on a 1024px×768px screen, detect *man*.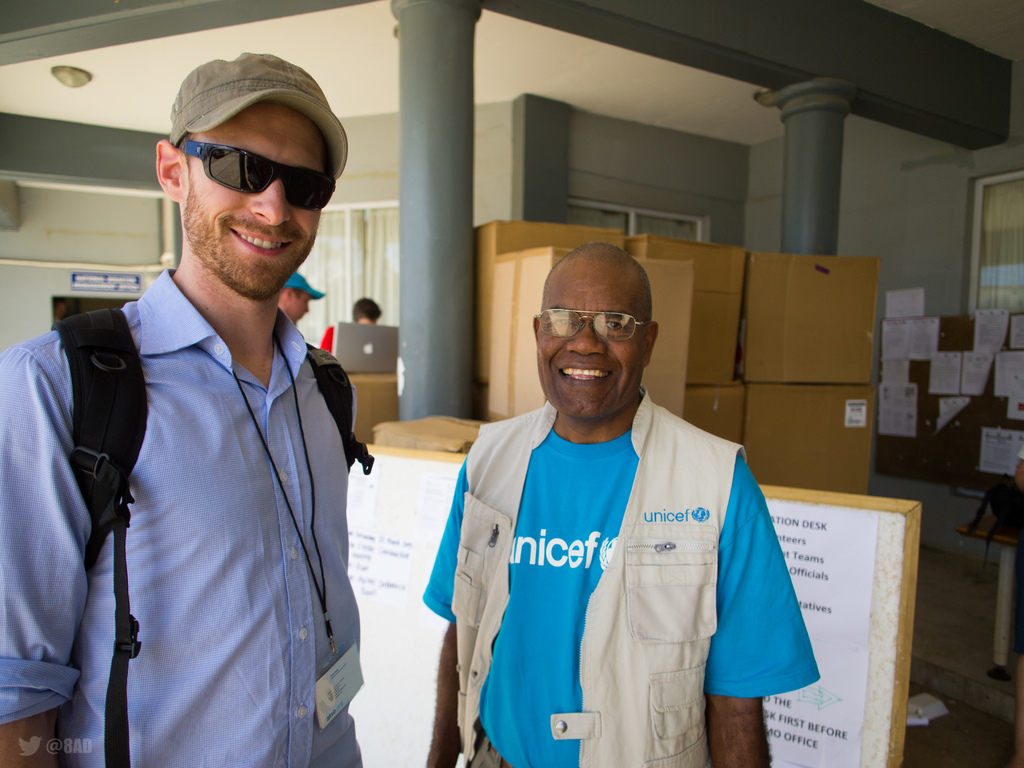
[11, 66, 396, 739].
